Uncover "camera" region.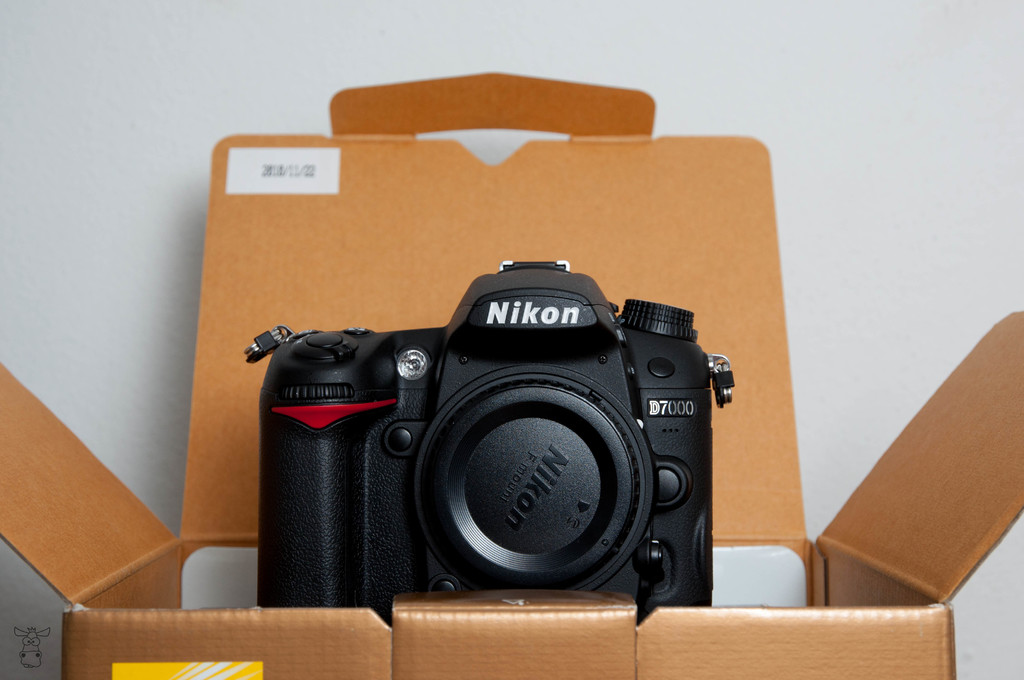
Uncovered: Rect(243, 257, 706, 630).
